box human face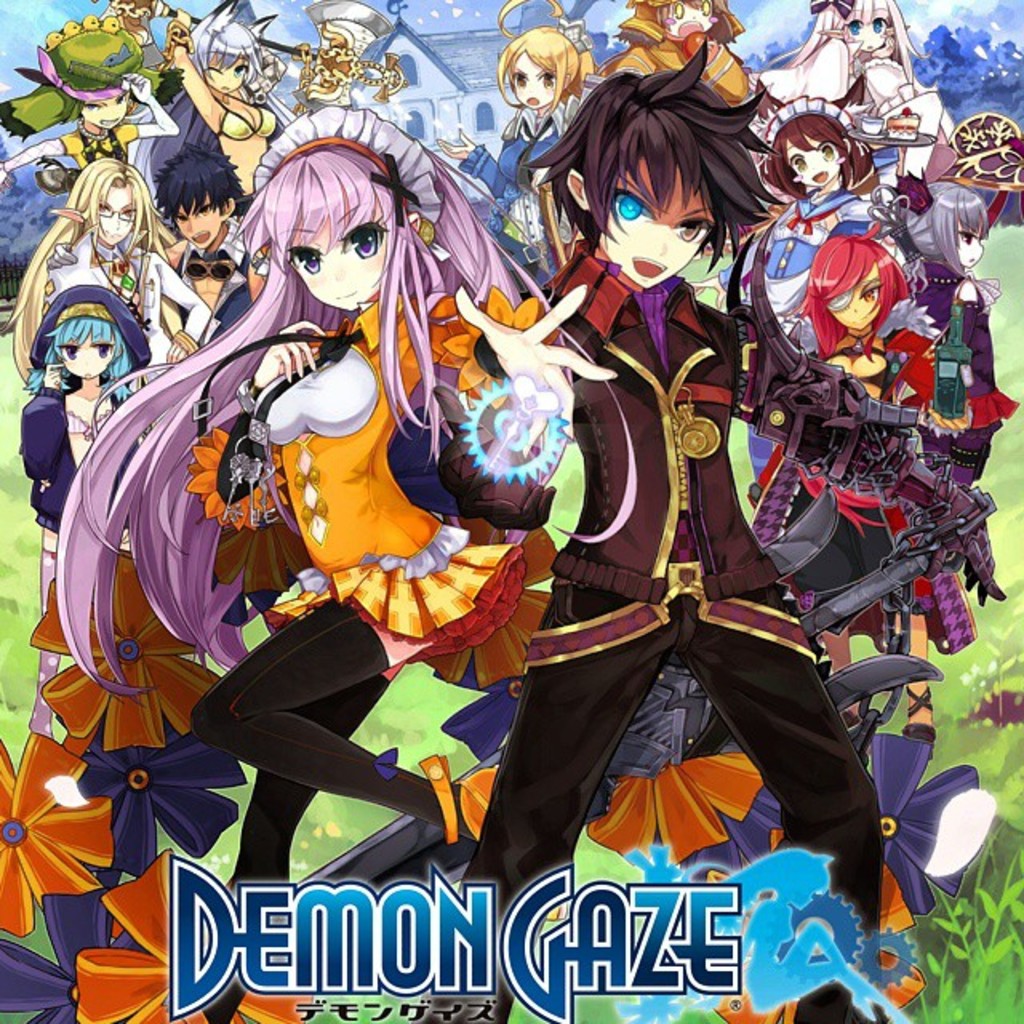
(x1=82, y1=102, x2=131, y2=128)
